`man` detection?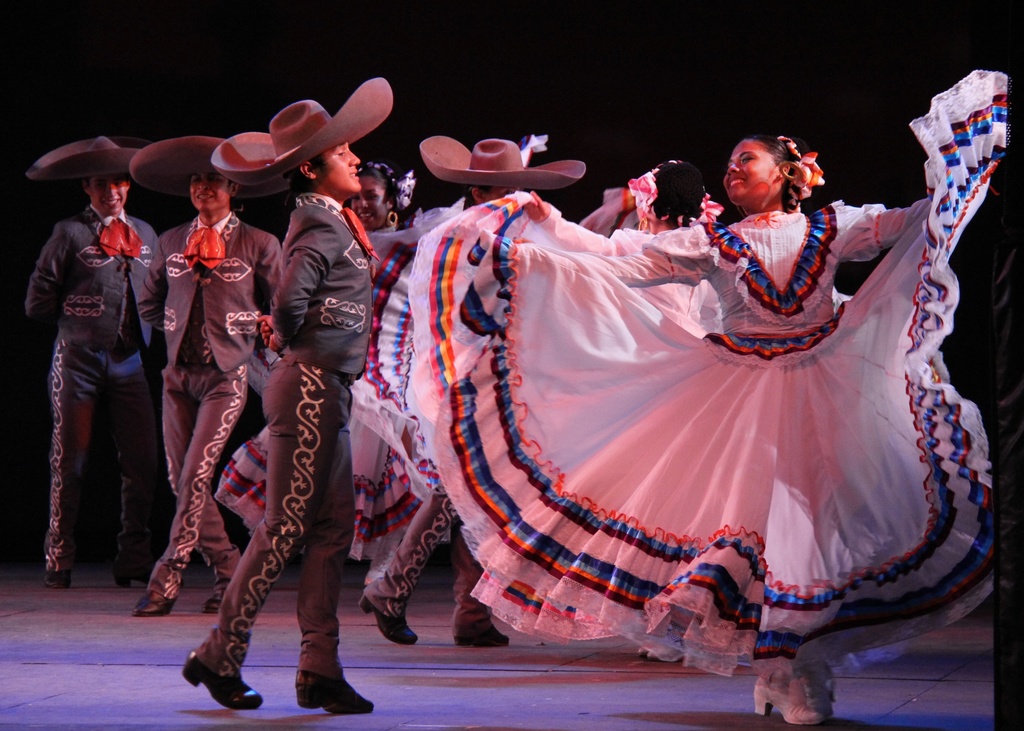
24/97/168/631
